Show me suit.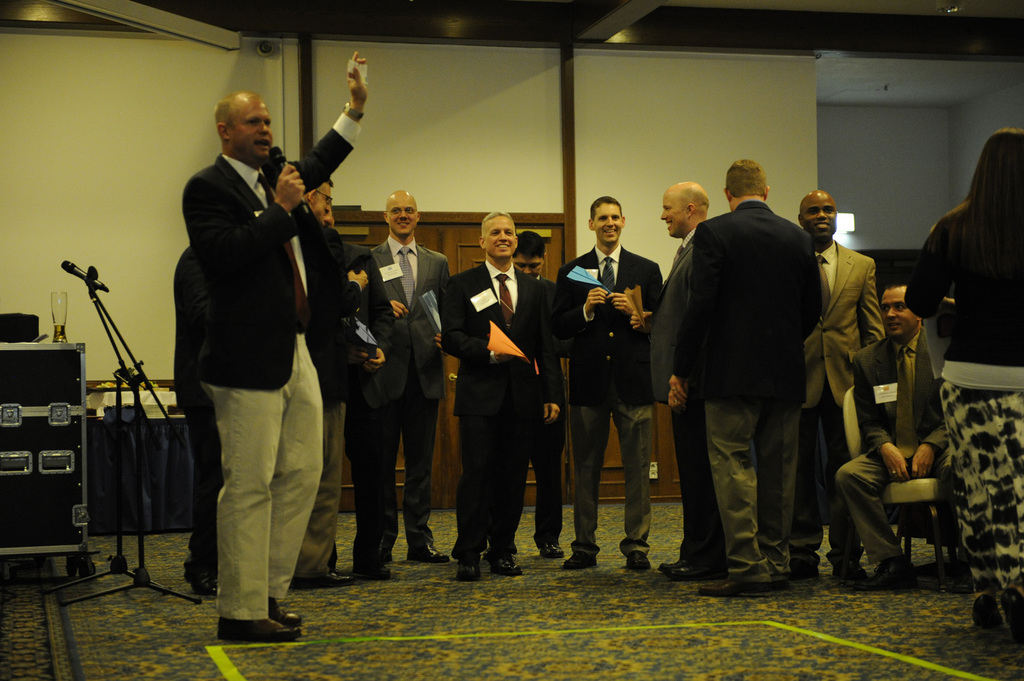
suit is here: x1=441 y1=261 x2=560 y2=566.
